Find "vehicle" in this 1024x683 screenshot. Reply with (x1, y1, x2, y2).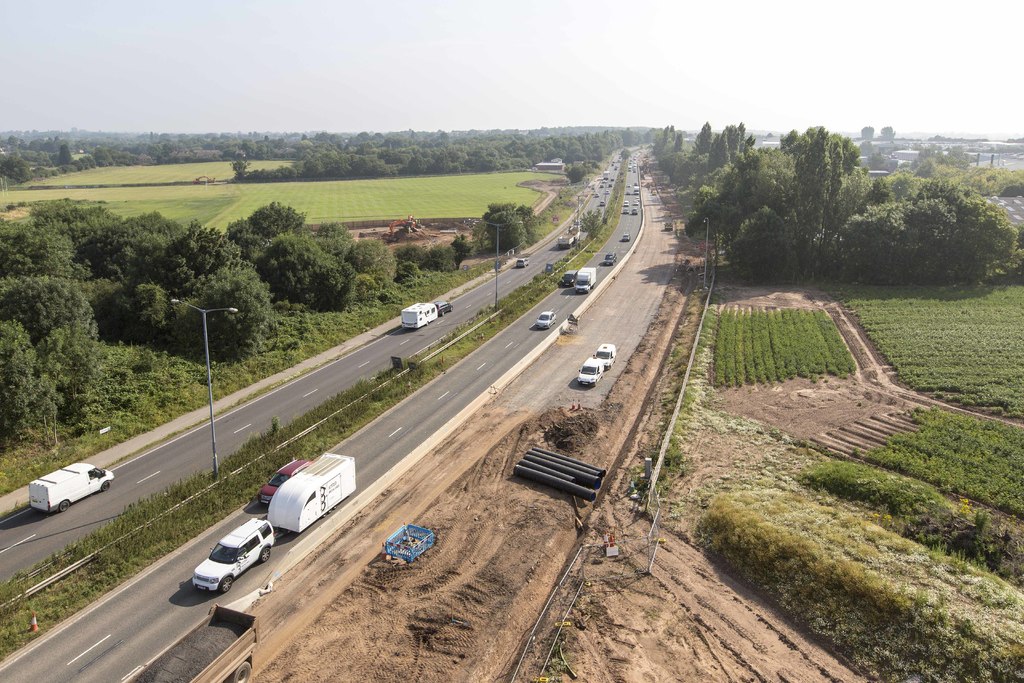
(557, 268, 577, 288).
